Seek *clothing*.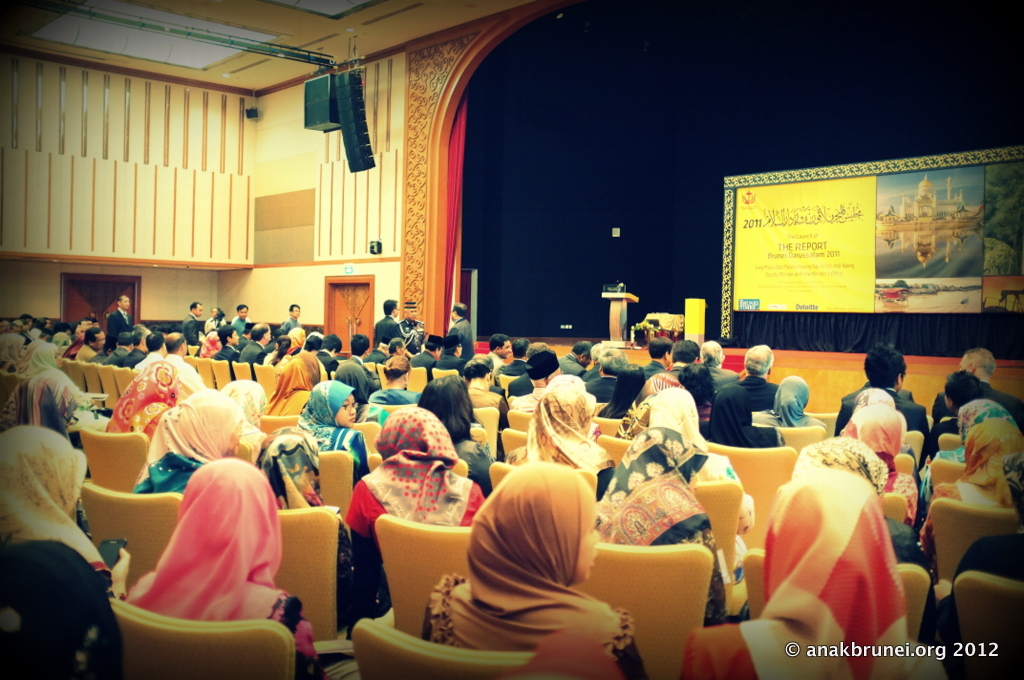
bbox(104, 335, 126, 363).
